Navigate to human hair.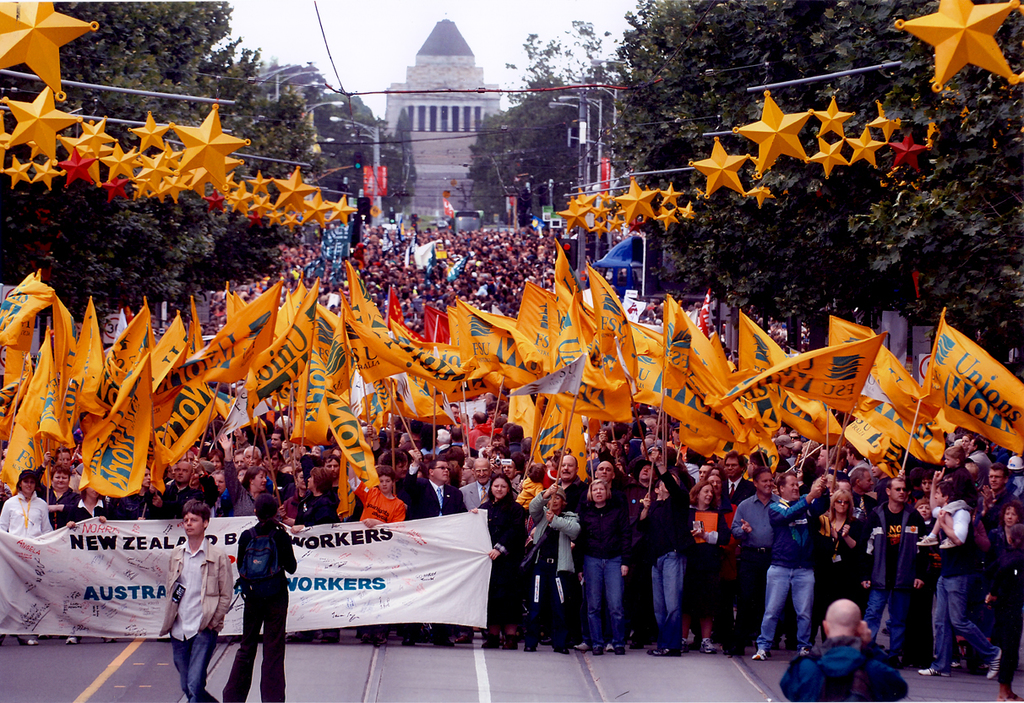
Navigation target: (x1=587, y1=471, x2=611, y2=499).
